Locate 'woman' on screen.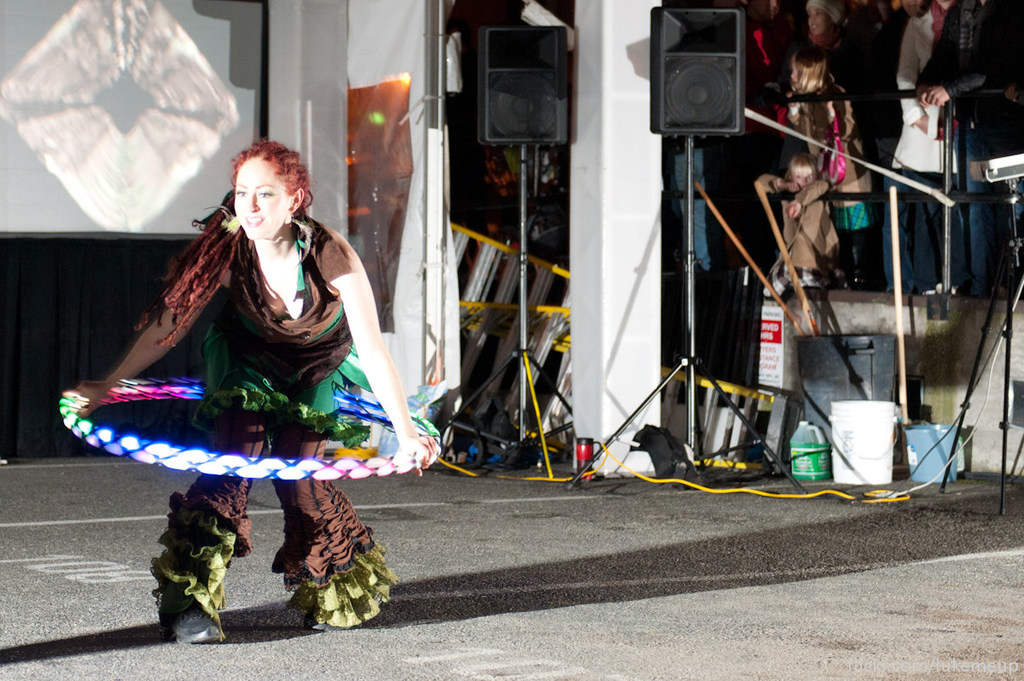
On screen at 803/0/880/282.
